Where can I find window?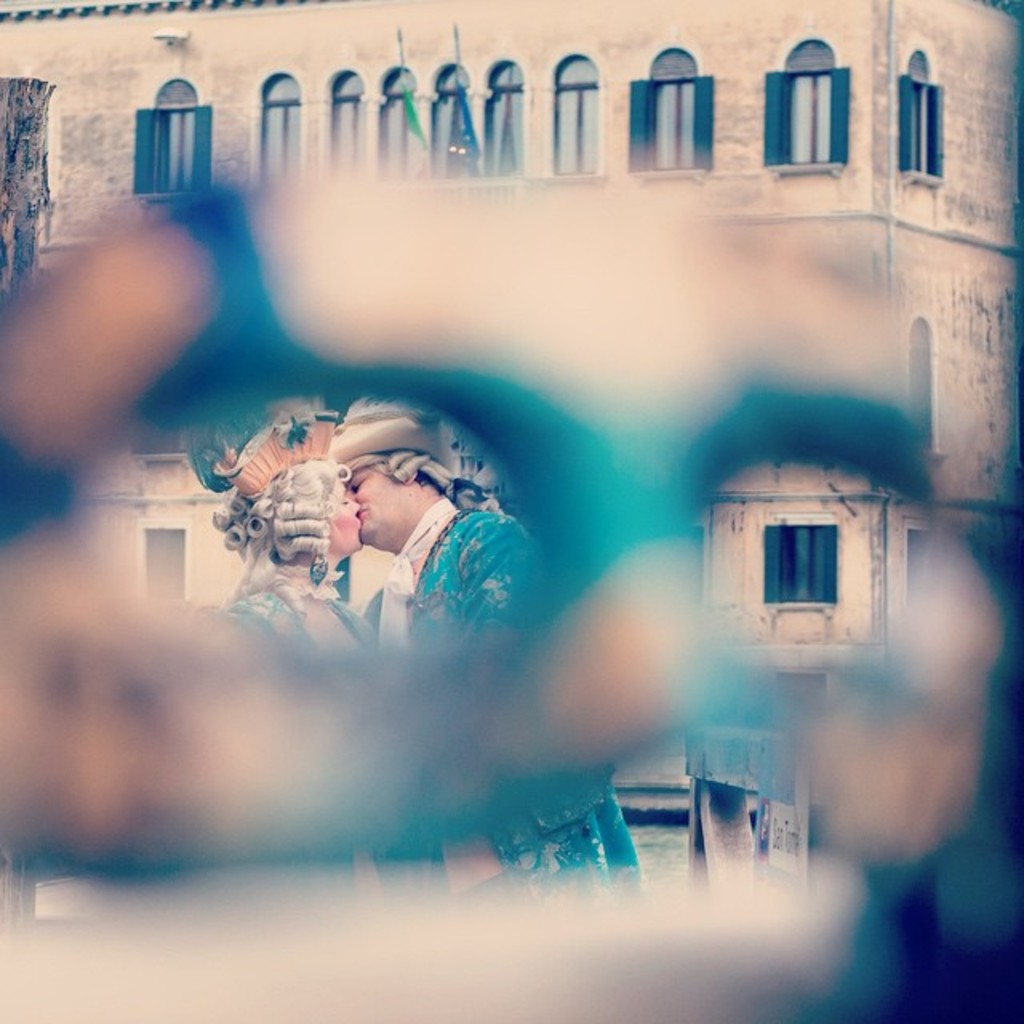
You can find it at rect(133, 80, 211, 202).
